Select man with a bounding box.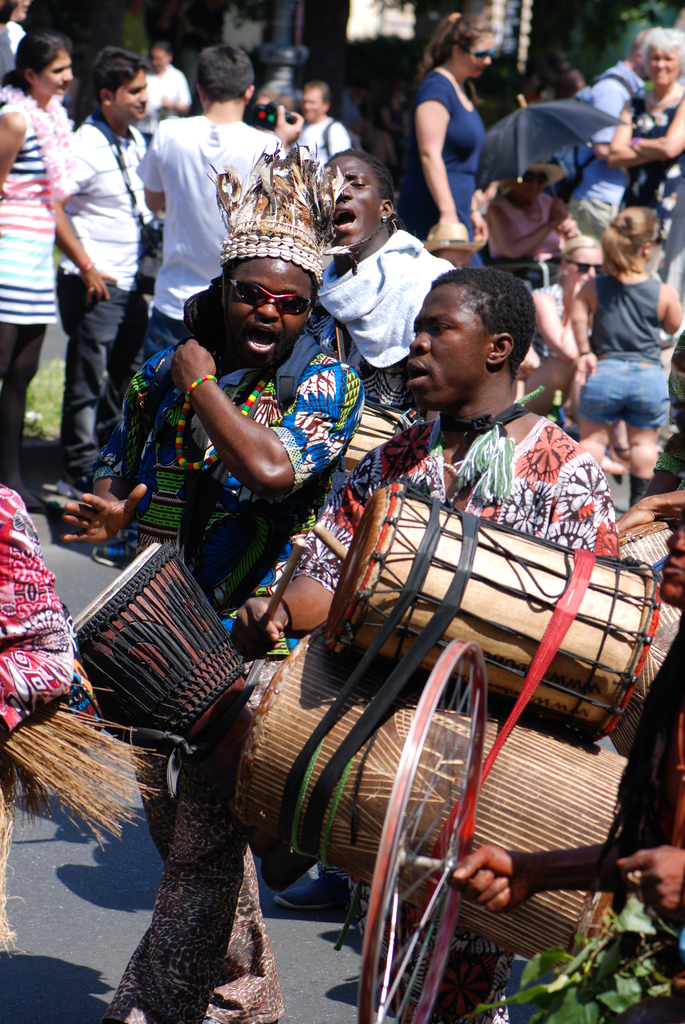
BBox(132, 48, 305, 371).
